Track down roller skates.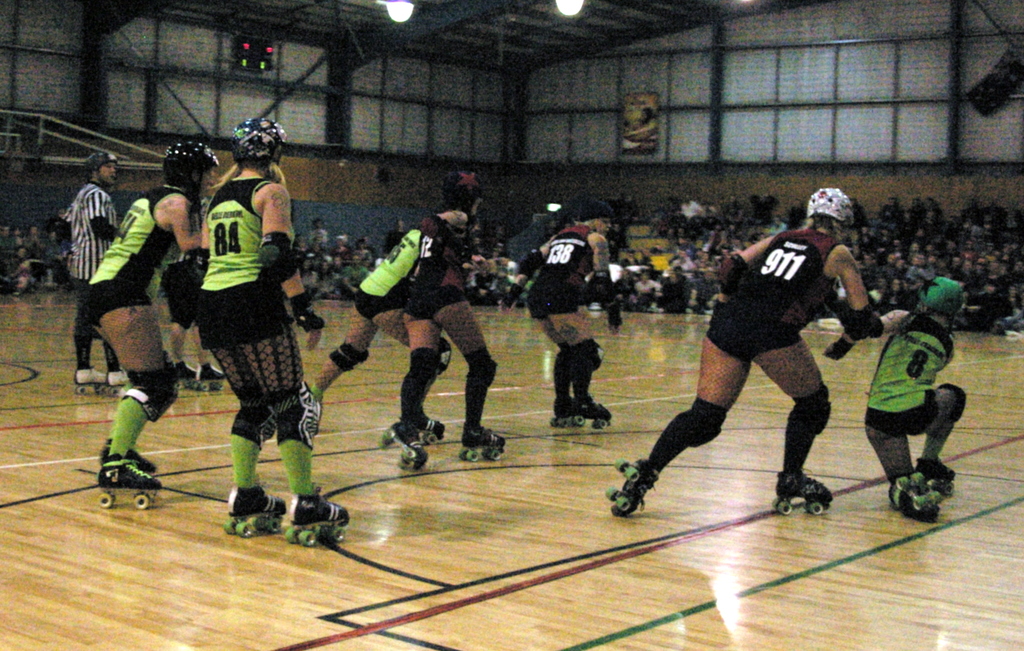
Tracked to (916, 456, 956, 493).
